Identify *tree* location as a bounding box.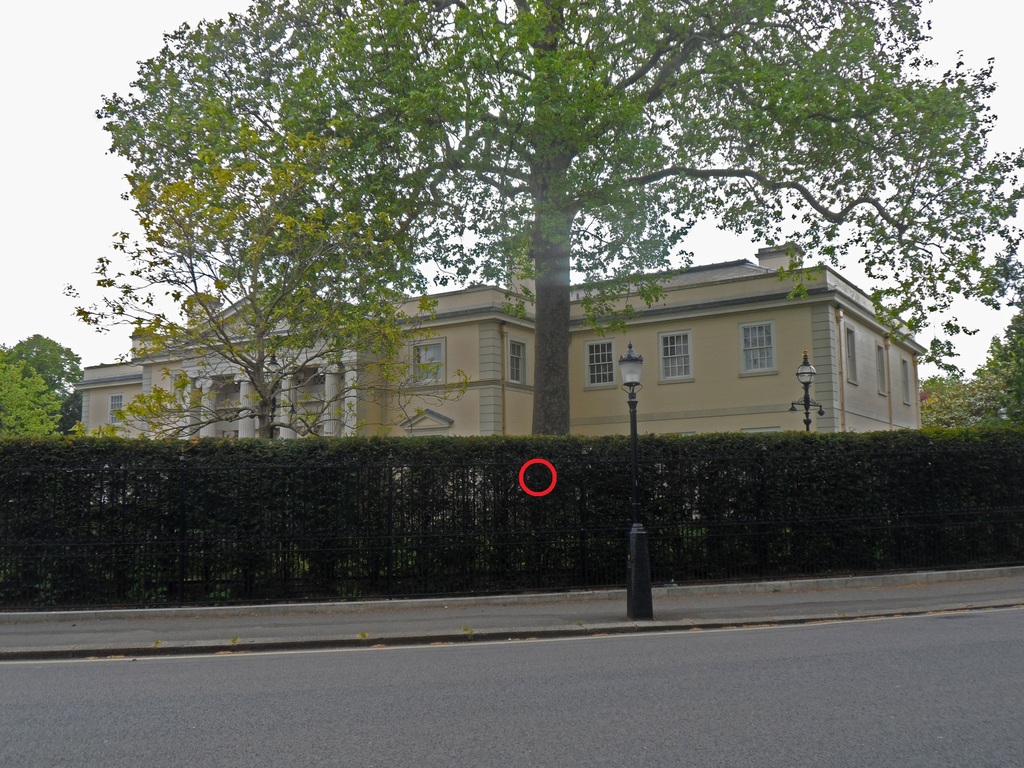
x1=11, y1=11, x2=1023, y2=587.
